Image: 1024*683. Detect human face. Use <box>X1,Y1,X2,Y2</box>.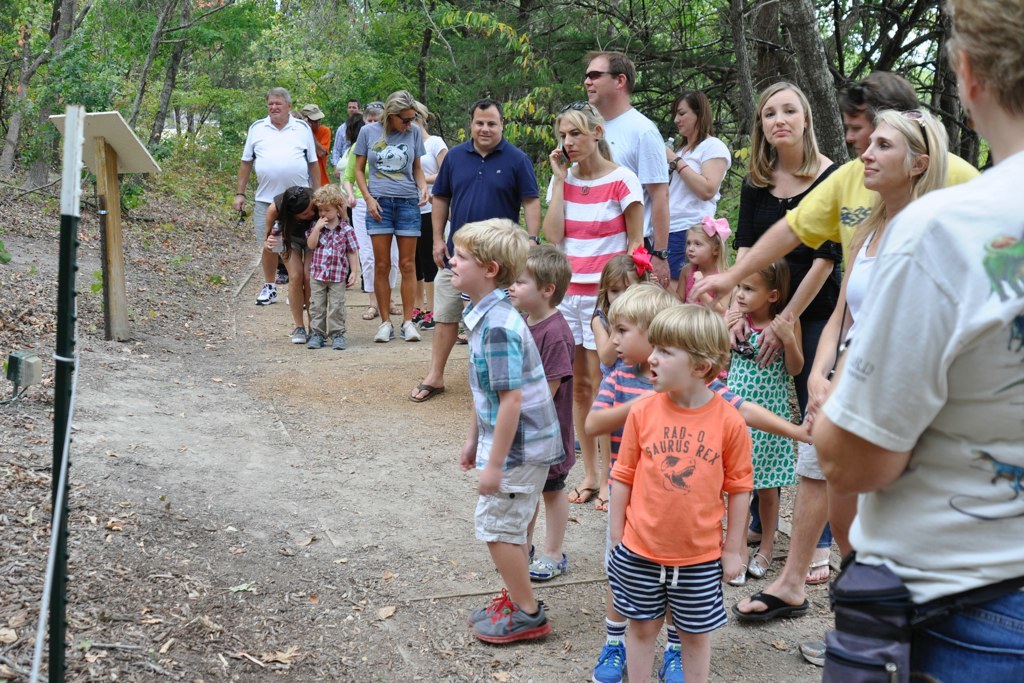
<box>508,265,541,305</box>.
